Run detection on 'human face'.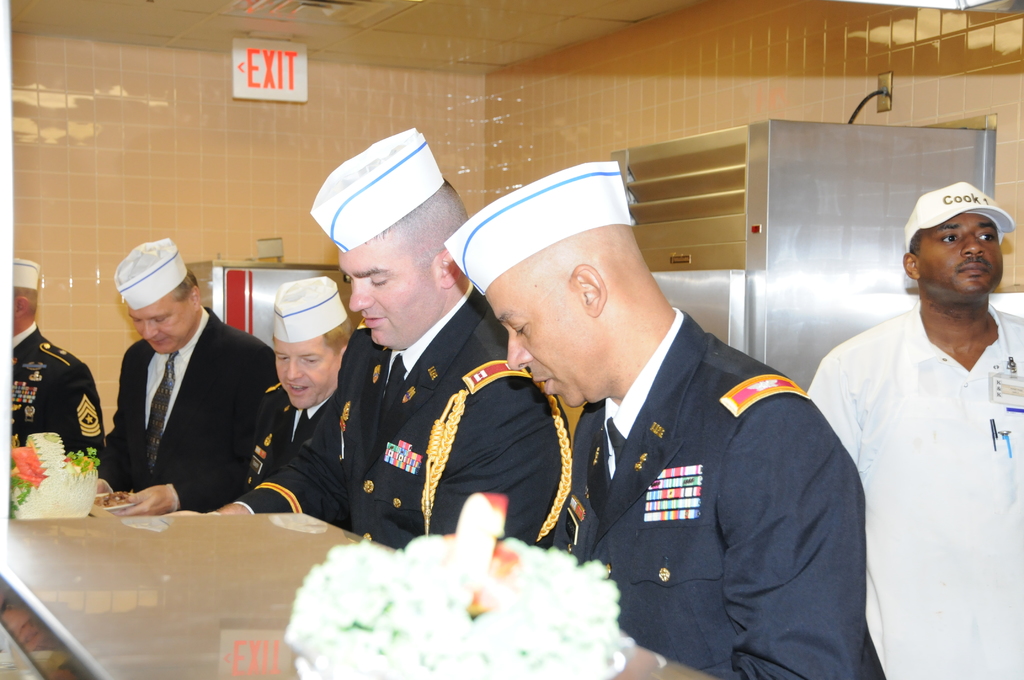
Result: x1=915 y1=216 x2=1004 y2=289.
